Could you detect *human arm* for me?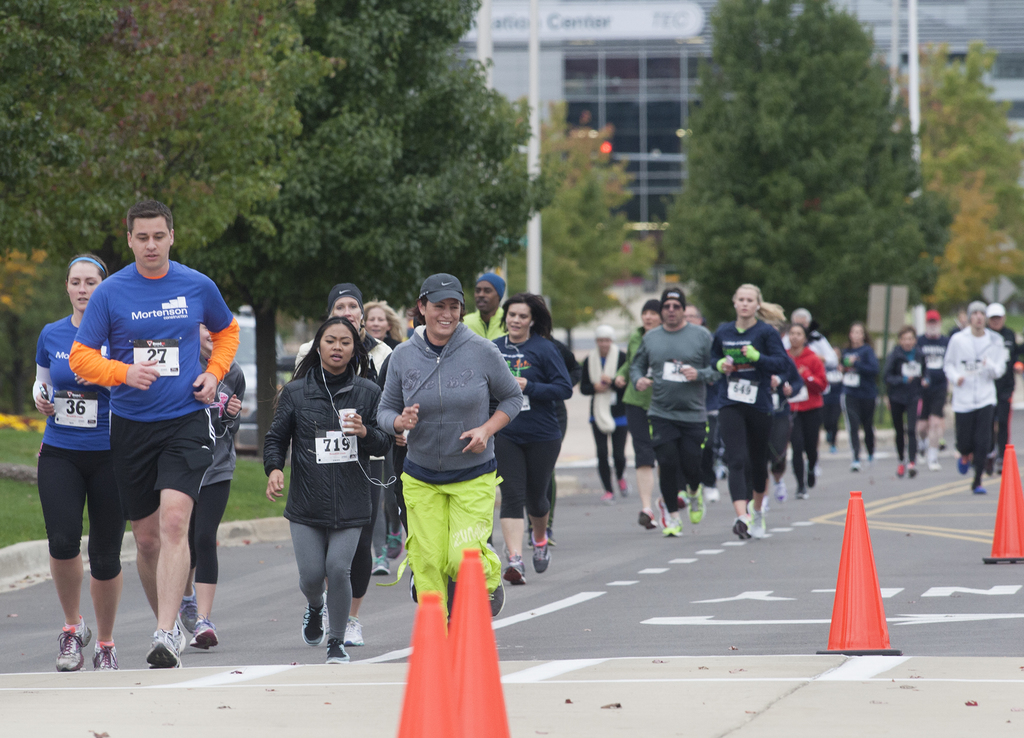
Detection result: {"x1": 945, "y1": 331, "x2": 968, "y2": 386}.
